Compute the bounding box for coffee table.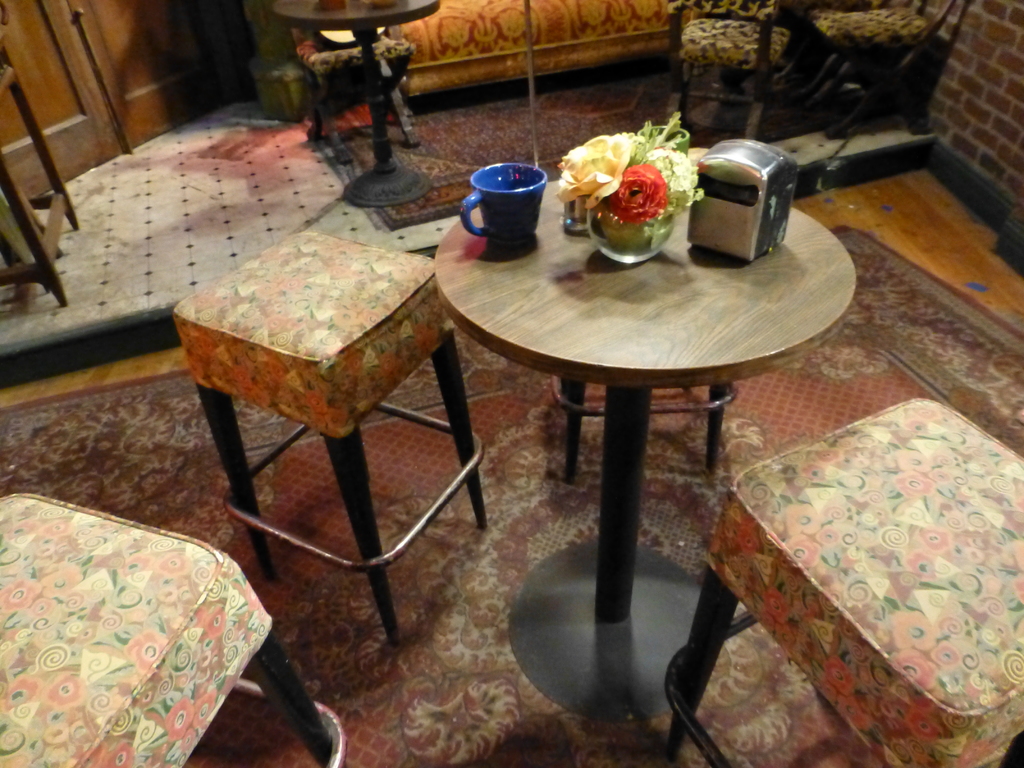
405, 177, 858, 648.
